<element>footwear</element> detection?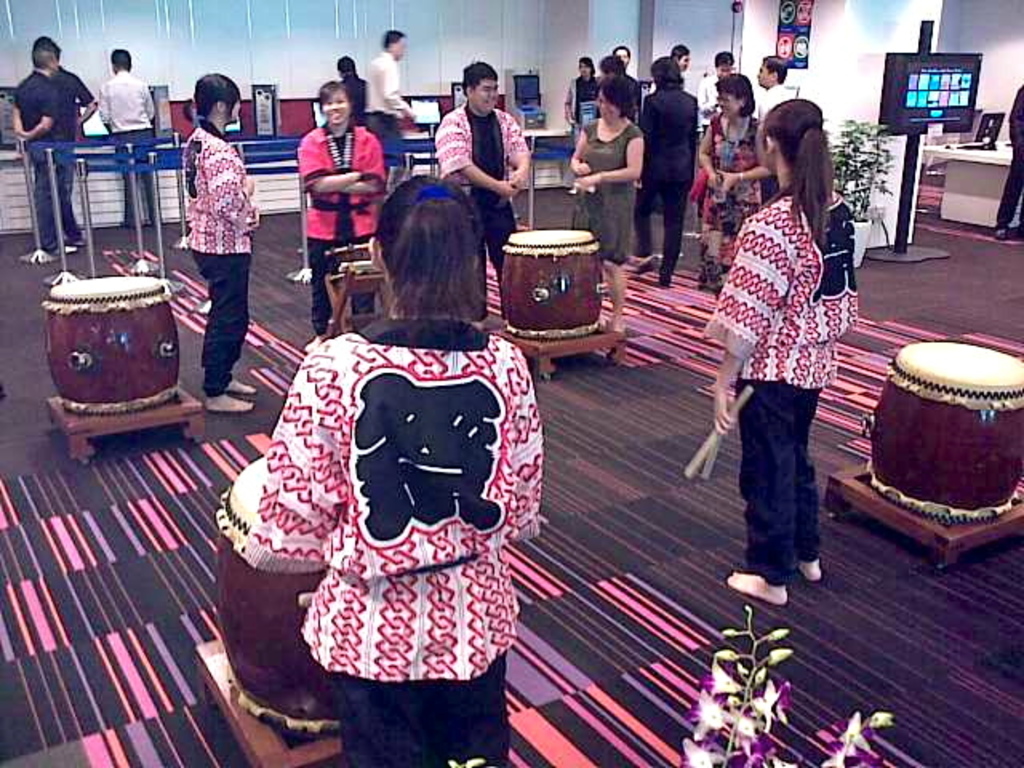
<box>997,229,1005,240</box>
